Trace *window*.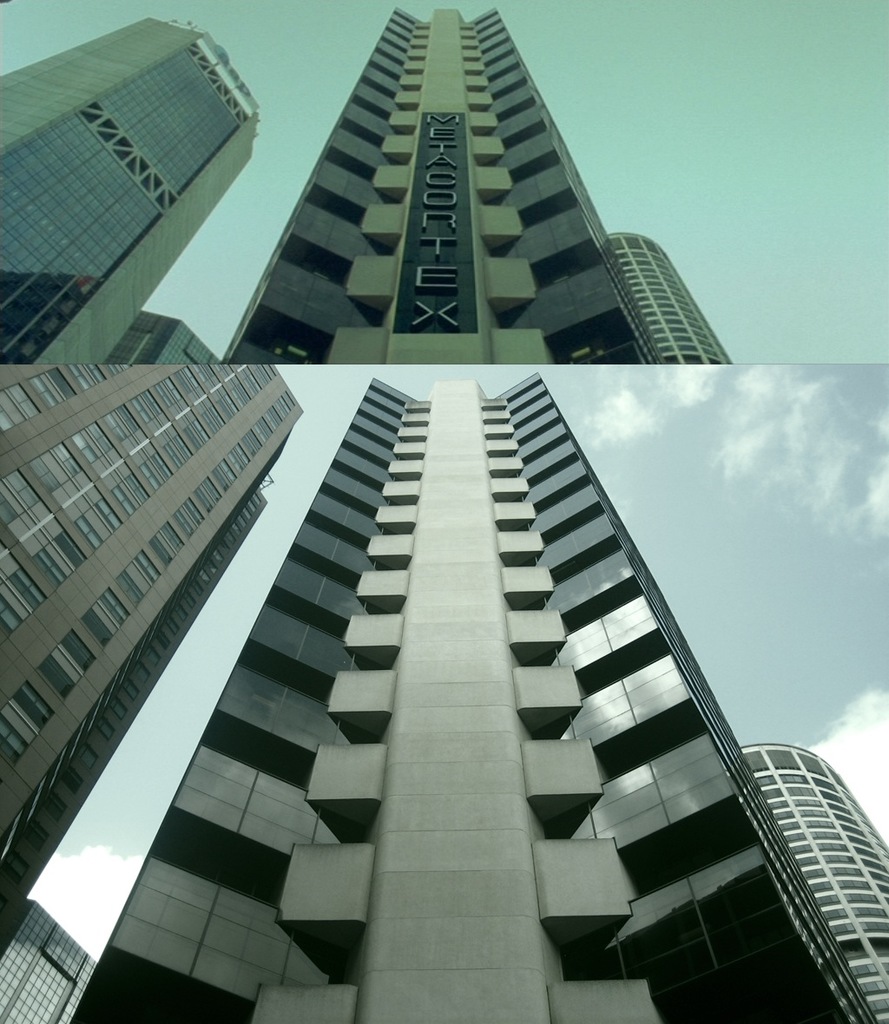
Traced to (left=834, top=812, right=859, bottom=828).
